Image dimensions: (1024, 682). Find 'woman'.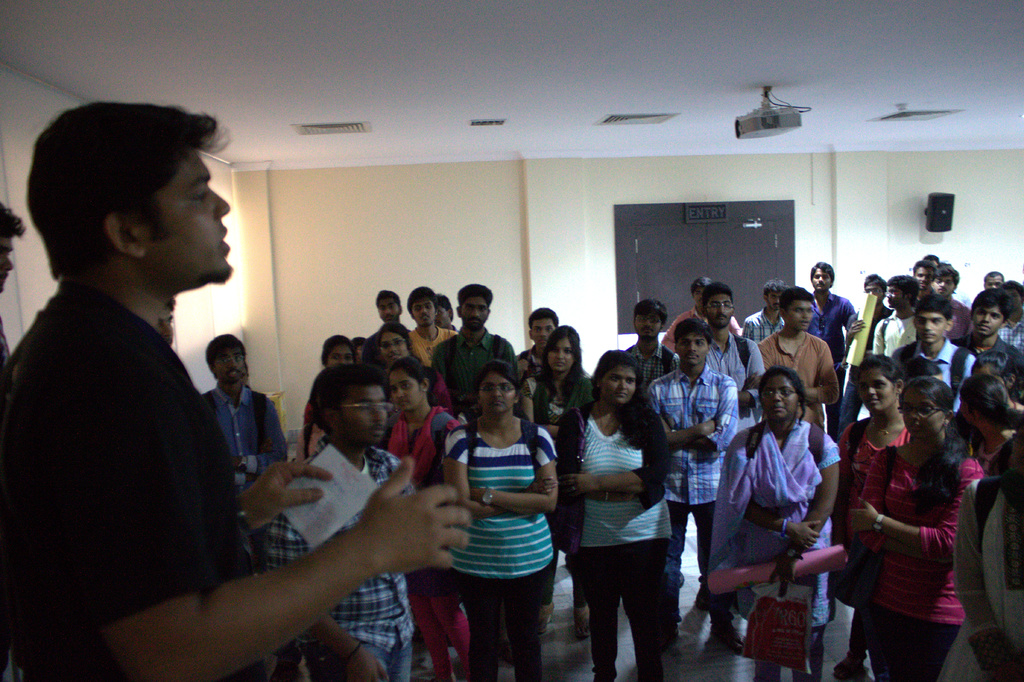
box(324, 338, 356, 366).
